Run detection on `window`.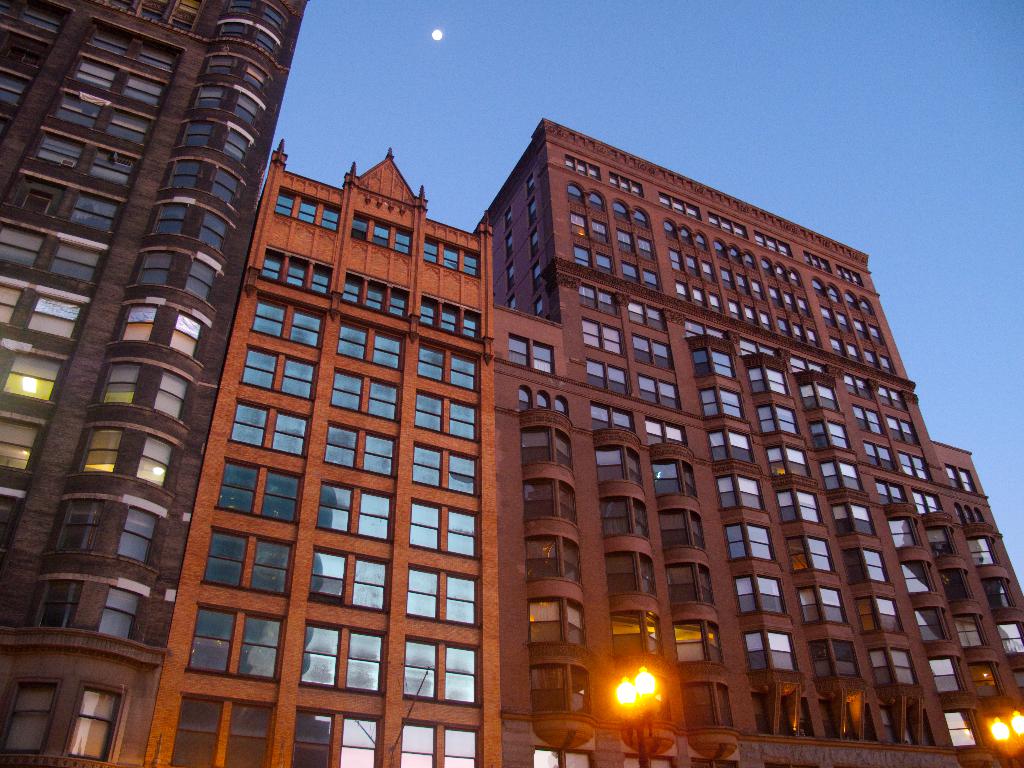
Result: <bbox>755, 229, 794, 260</bbox>.
